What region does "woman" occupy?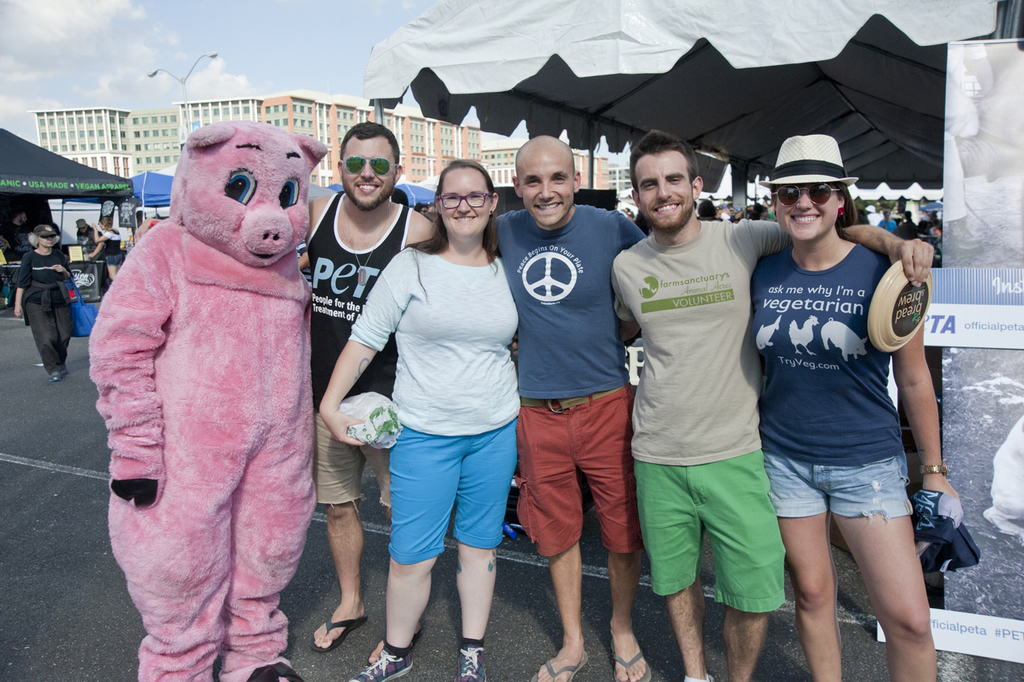
<region>13, 223, 73, 385</region>.
